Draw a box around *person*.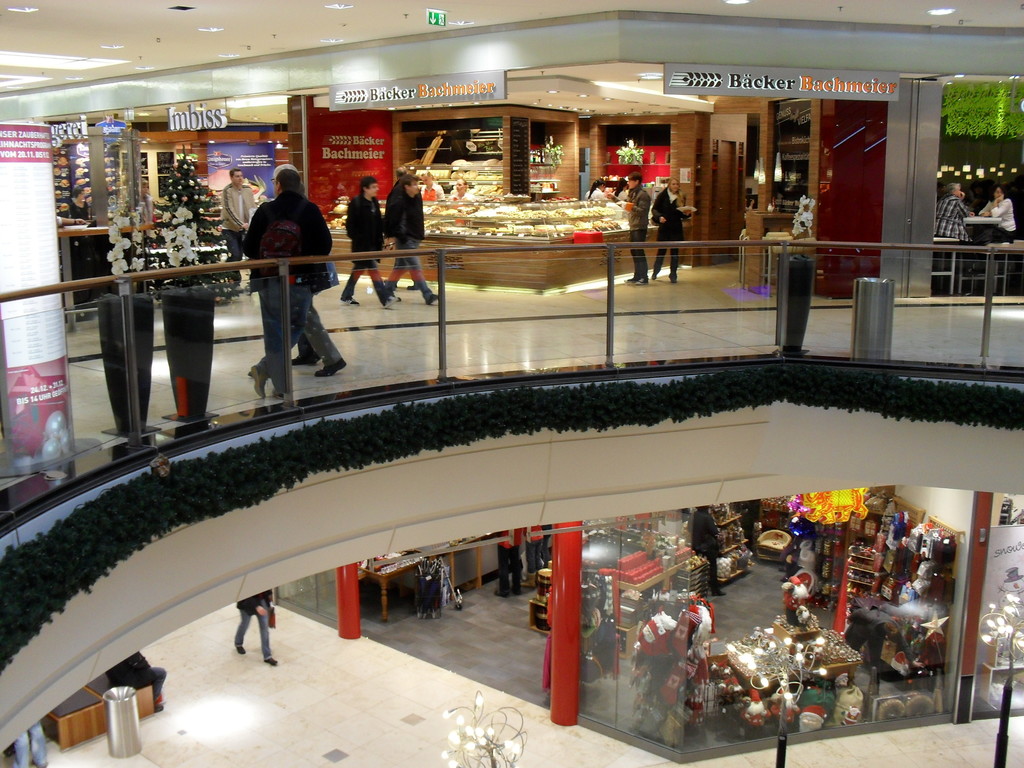
detection(932, 179, 982, 246).
